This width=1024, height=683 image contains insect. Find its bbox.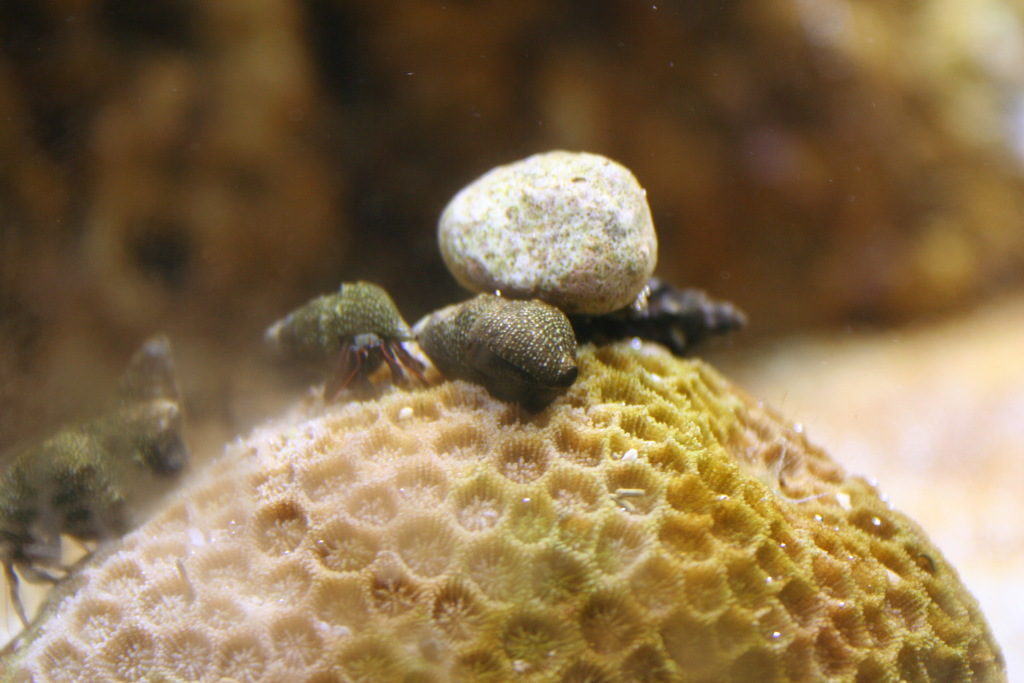
[left=268, top=281, right=428, bottom=404].
